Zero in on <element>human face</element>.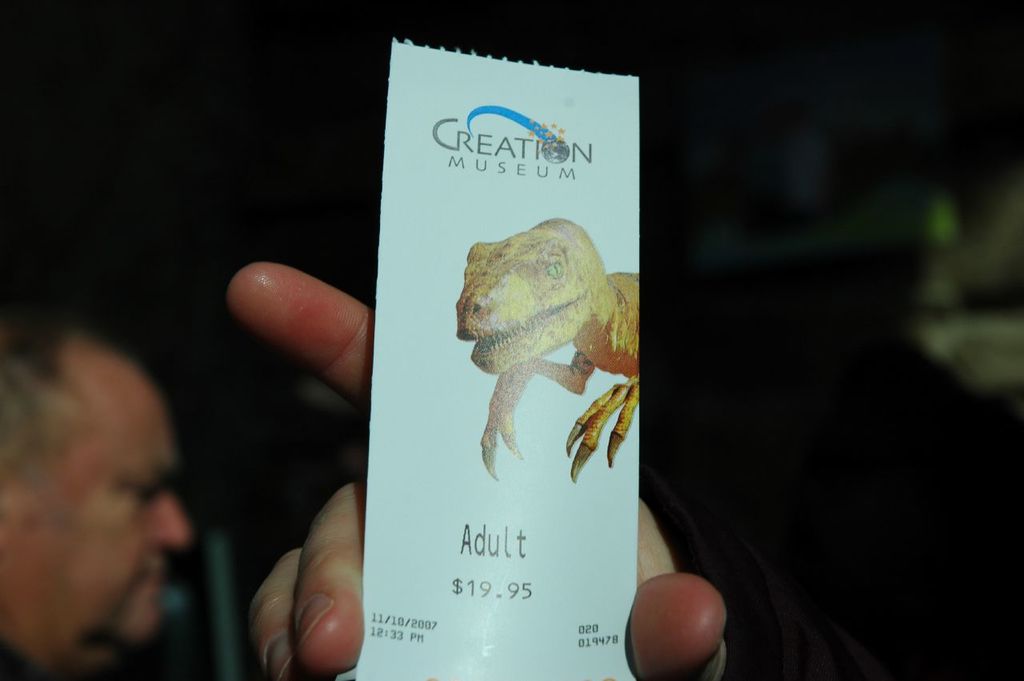
Zeroed in: [left=0, top=347, right=194, bottom=667].
